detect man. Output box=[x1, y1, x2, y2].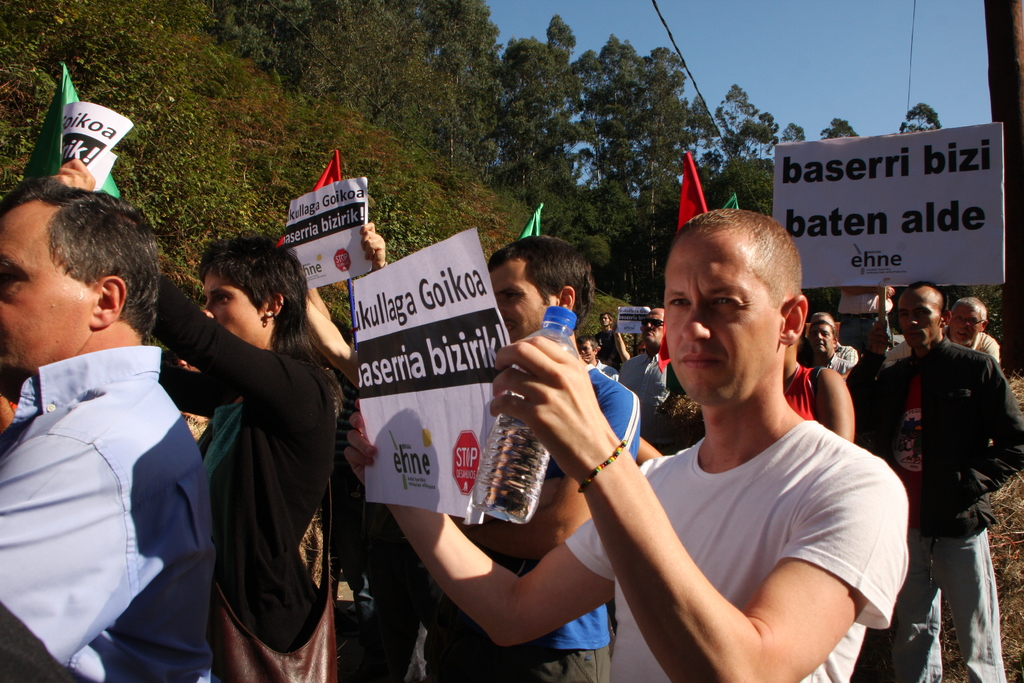
box=[808, 316, 847, 372].
